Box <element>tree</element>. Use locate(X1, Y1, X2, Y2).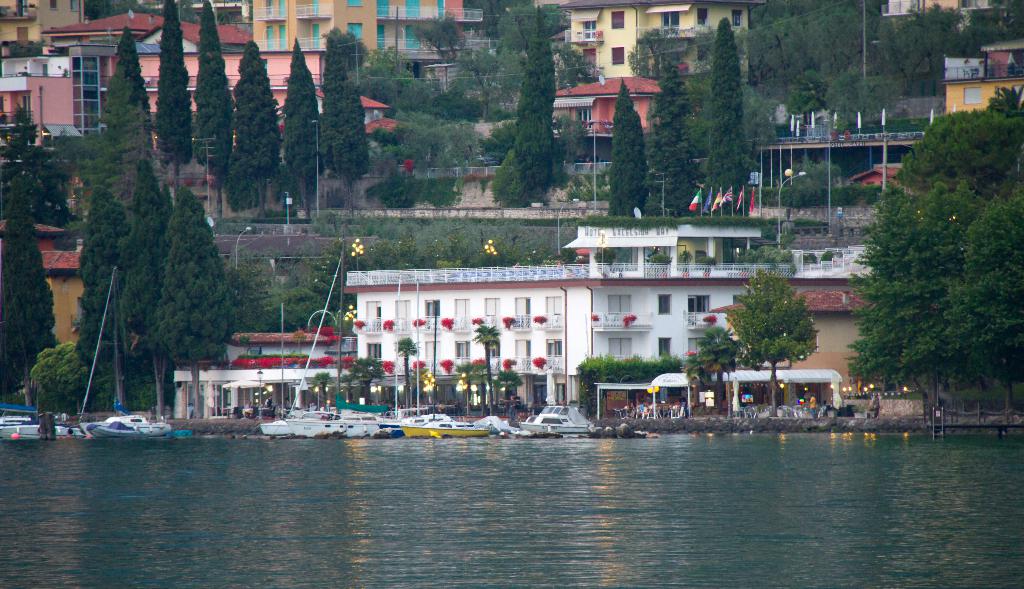
locate(696, 326, 743, 415).
